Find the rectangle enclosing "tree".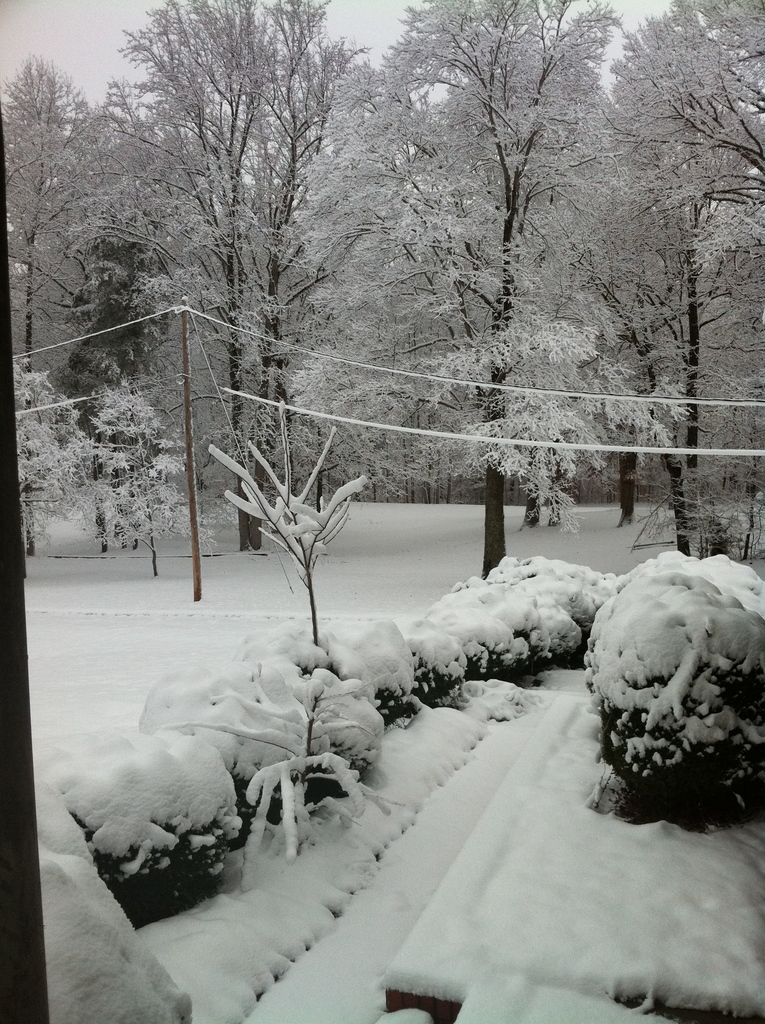
detection(340, 0, 662, 574).
